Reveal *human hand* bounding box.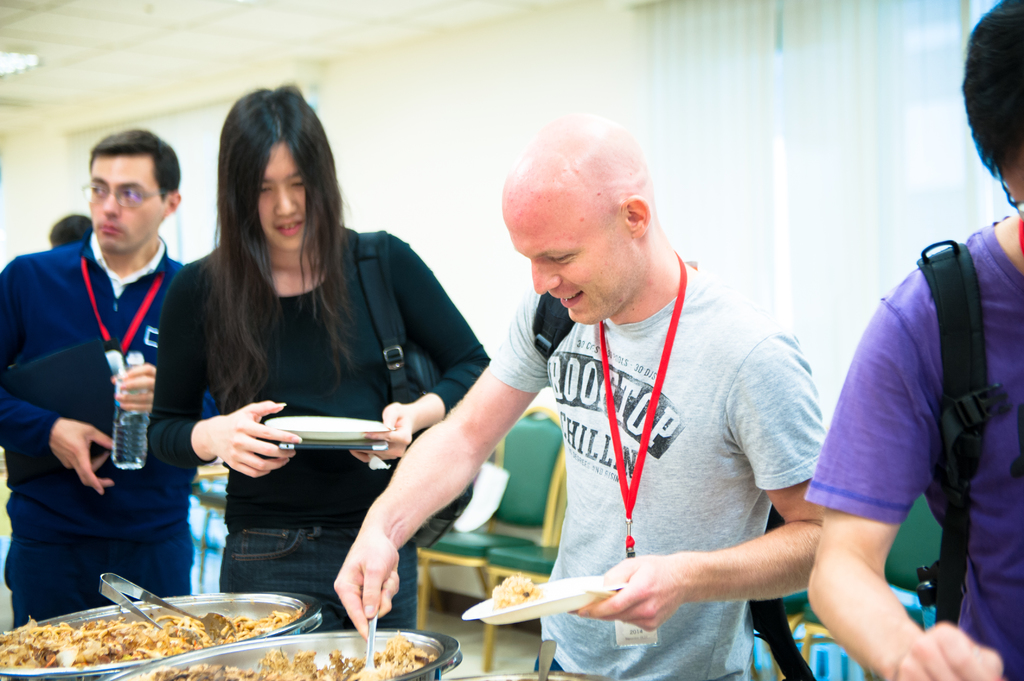
Revealed: 191, 405, 292, 478.
